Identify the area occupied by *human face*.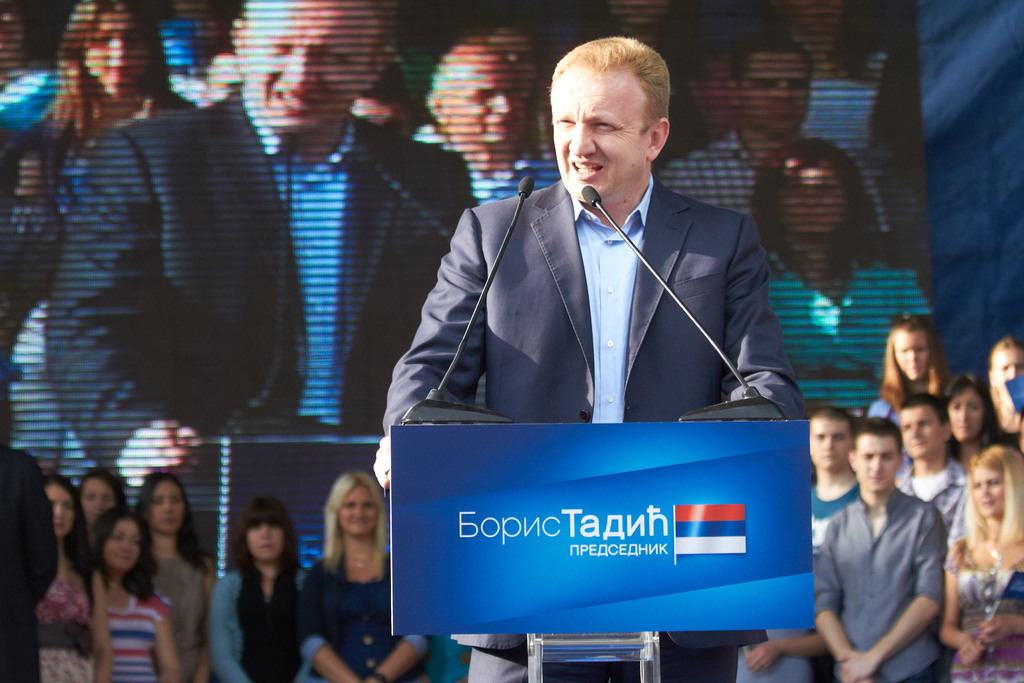
Area: (left=47, top=482, right=77, bottom=537).
